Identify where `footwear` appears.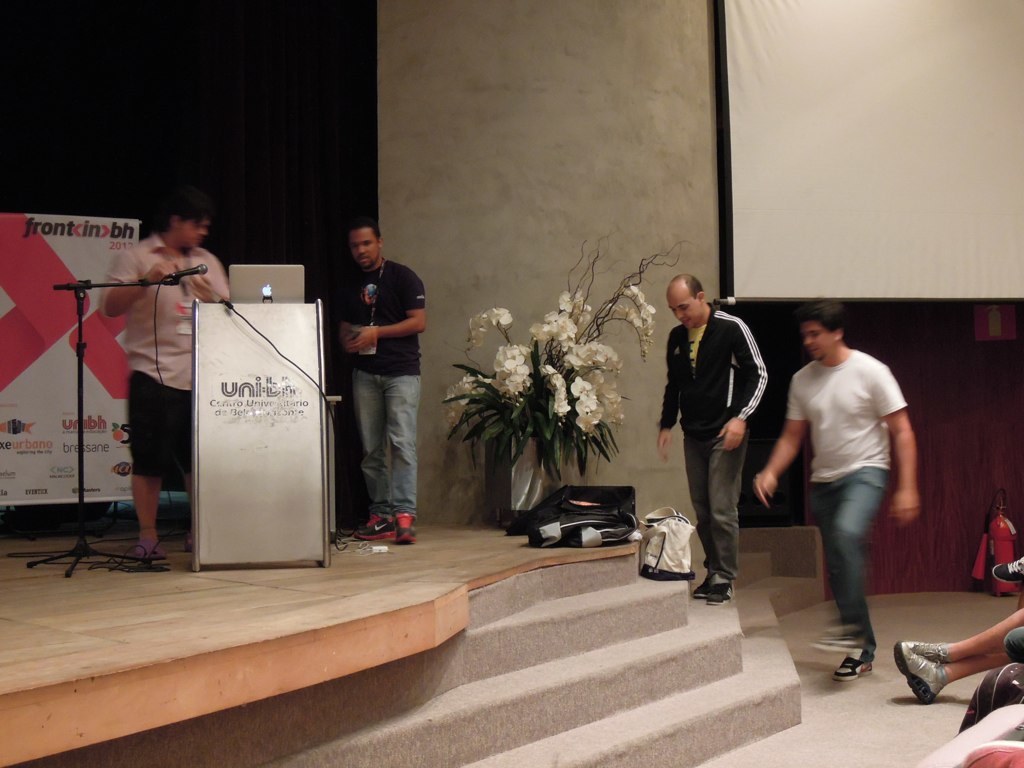
Appears at BBox(692, 569, 715, 603).
